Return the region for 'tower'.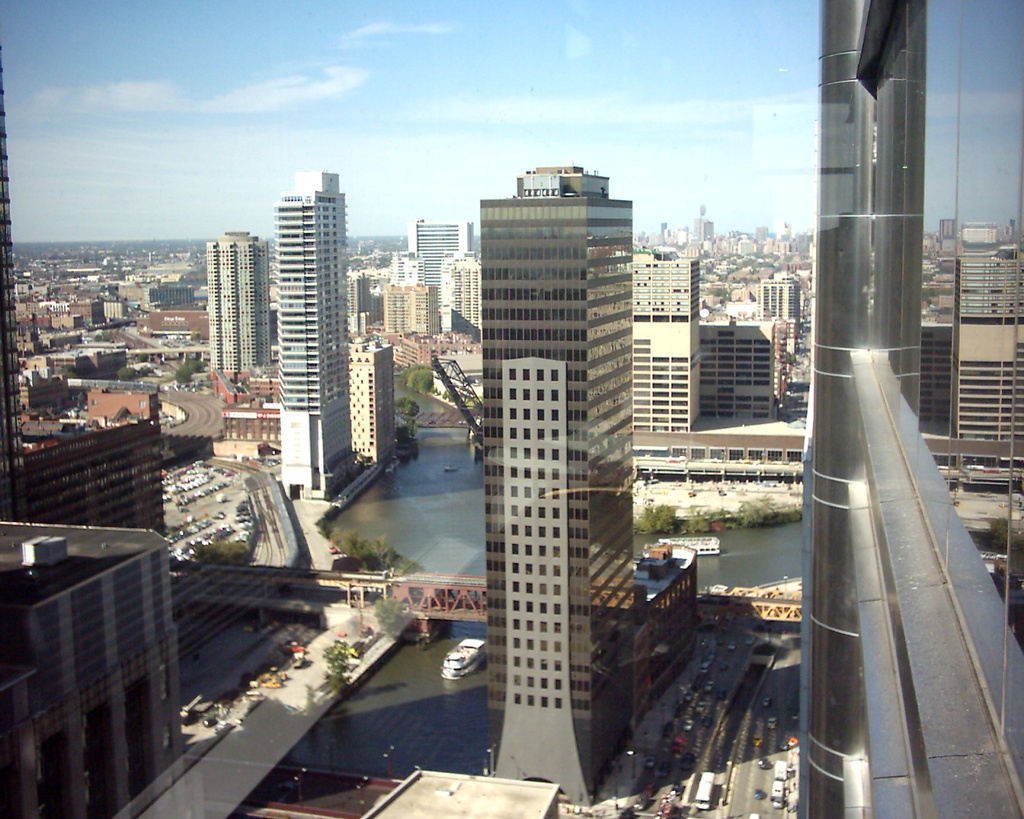
(442, 145, 666, 749).
